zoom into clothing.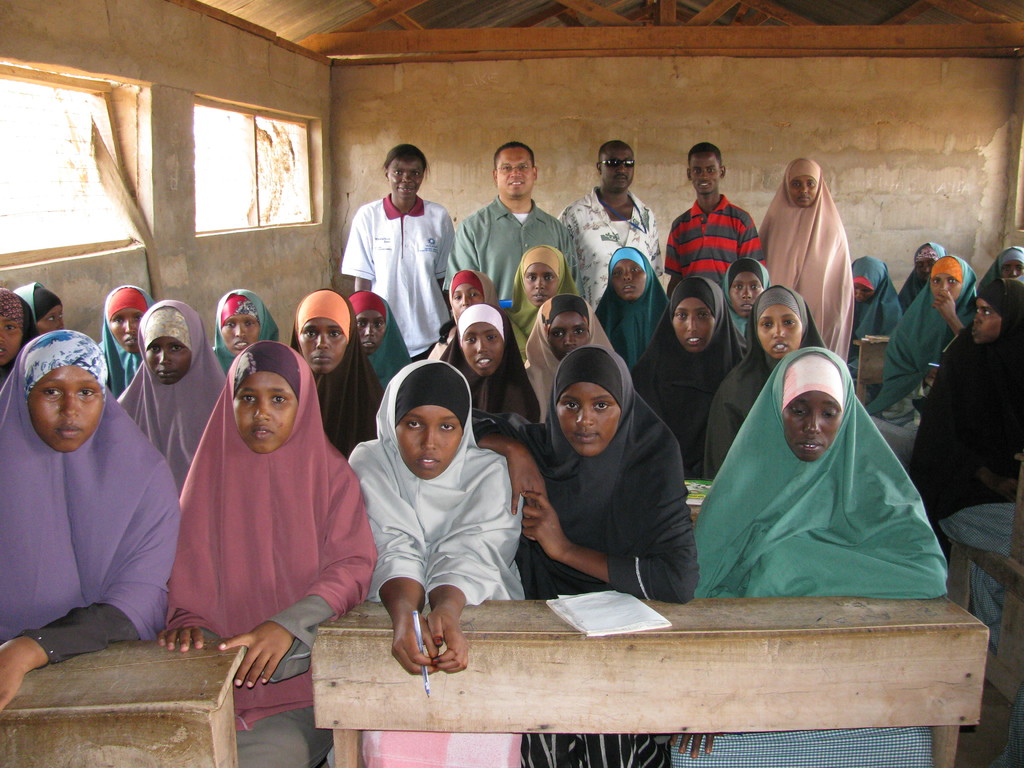
Zoom target: pyautogui.locateOnScreen(764, 161, 853, 371).
